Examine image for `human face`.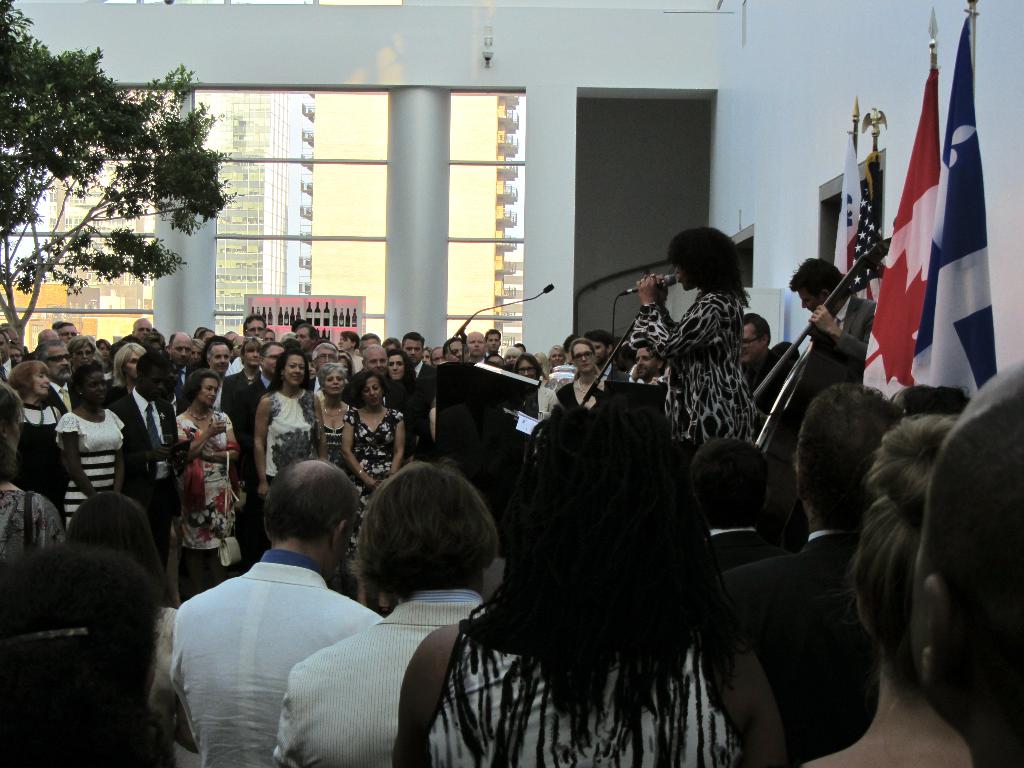
Examination result: {"left": 367, "top": 352, "right": 387, "bottom": 374}.
